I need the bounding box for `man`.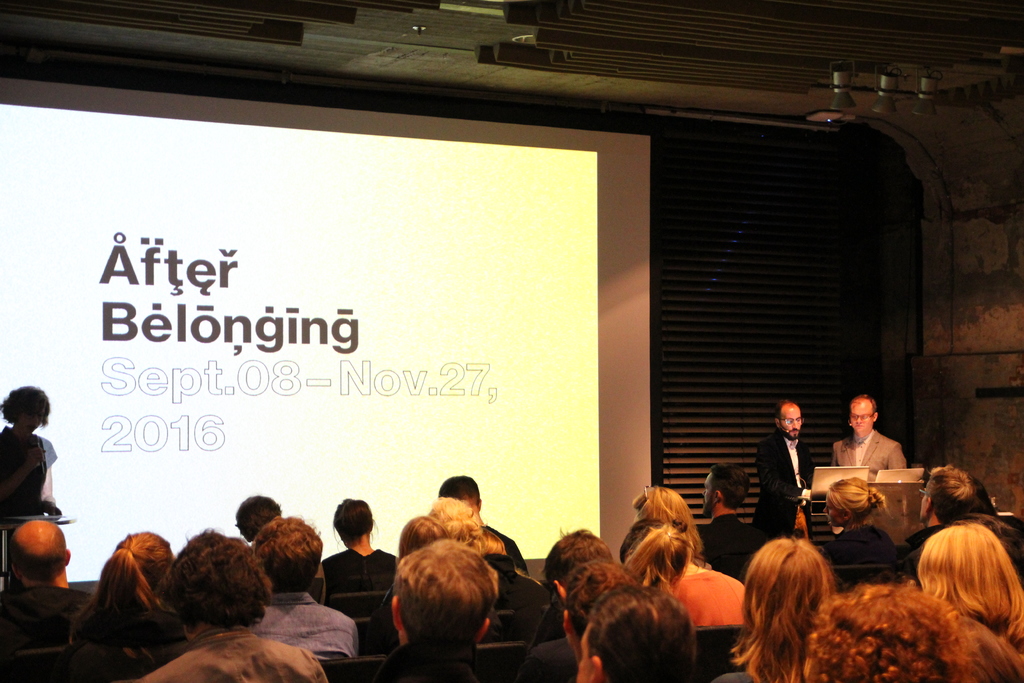
Here it is: <bbox>742, 399, 828, 541</bbox>.
